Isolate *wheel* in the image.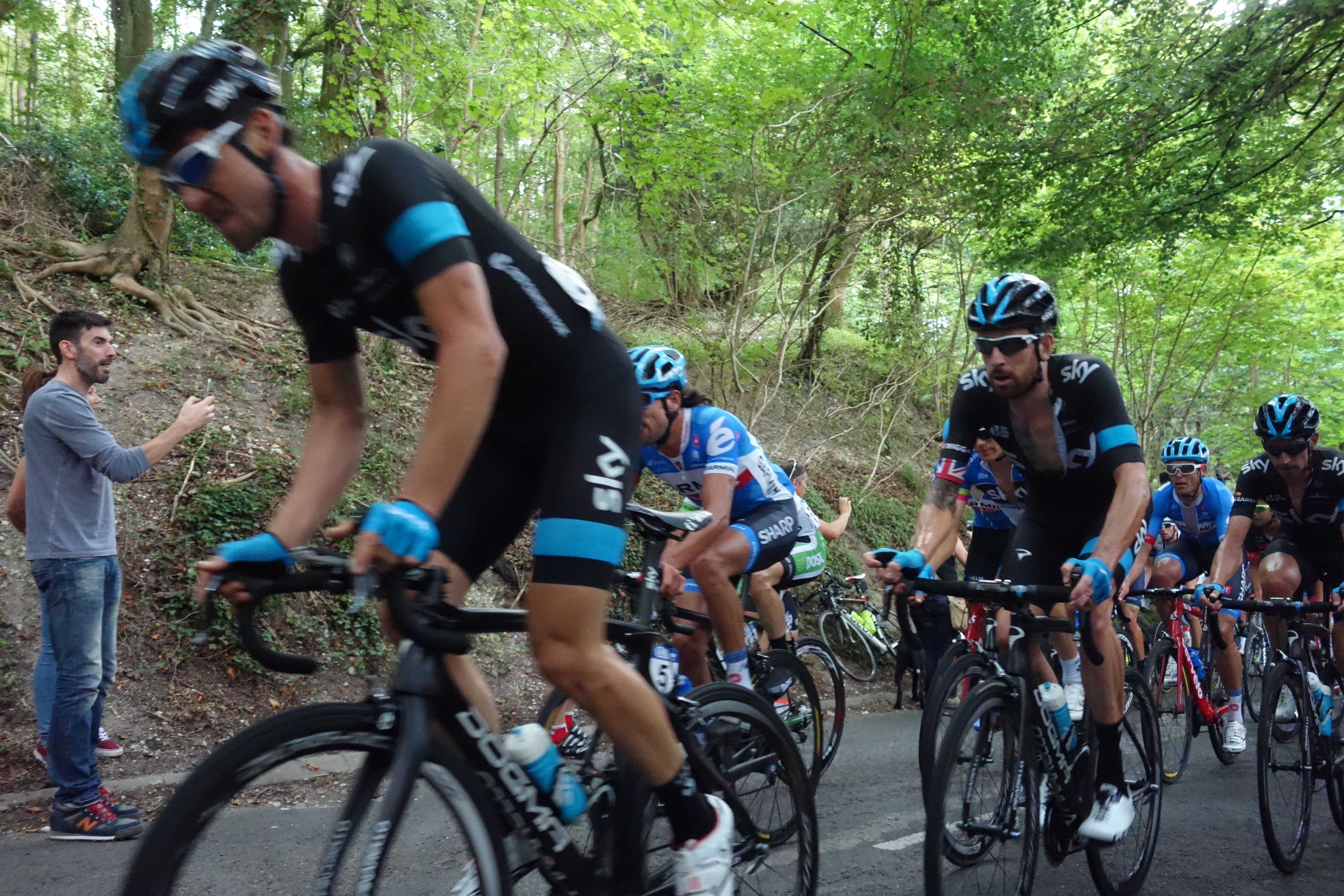
Isolated region: region(180, 160, 202, 208).
